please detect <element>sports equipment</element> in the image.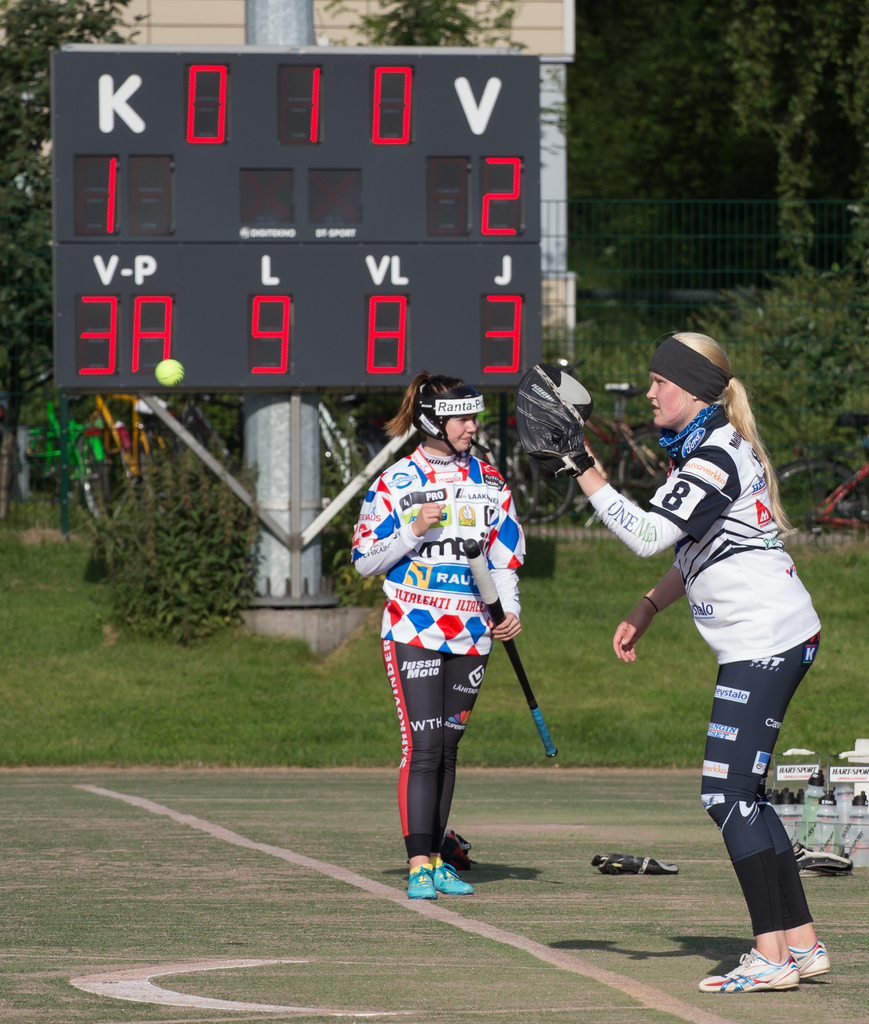
bbox=[462, 537, 560, 763].
